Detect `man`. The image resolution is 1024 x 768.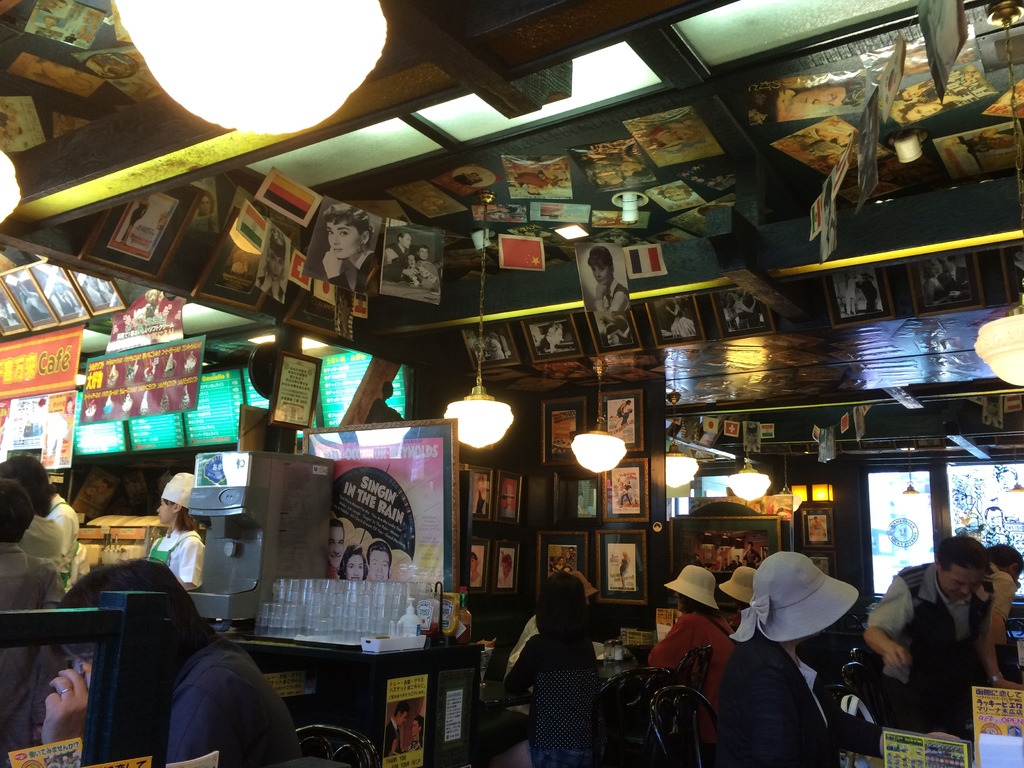
<region>936, 253, 975, 304</region>.
